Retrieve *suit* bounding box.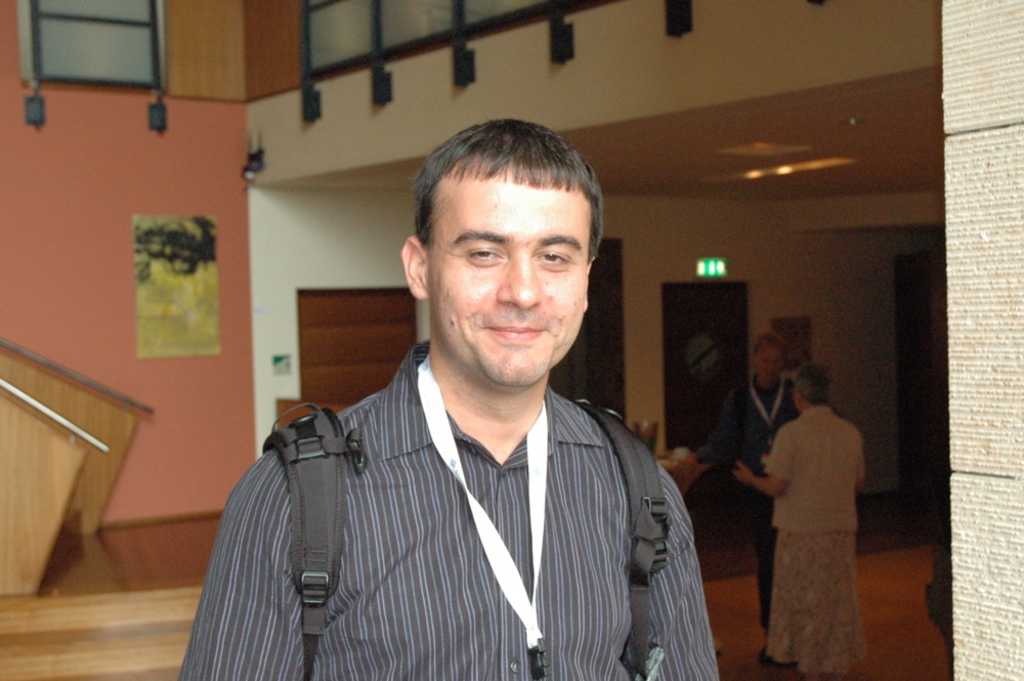
Bounding box: region(236, 287, 706, 675).
